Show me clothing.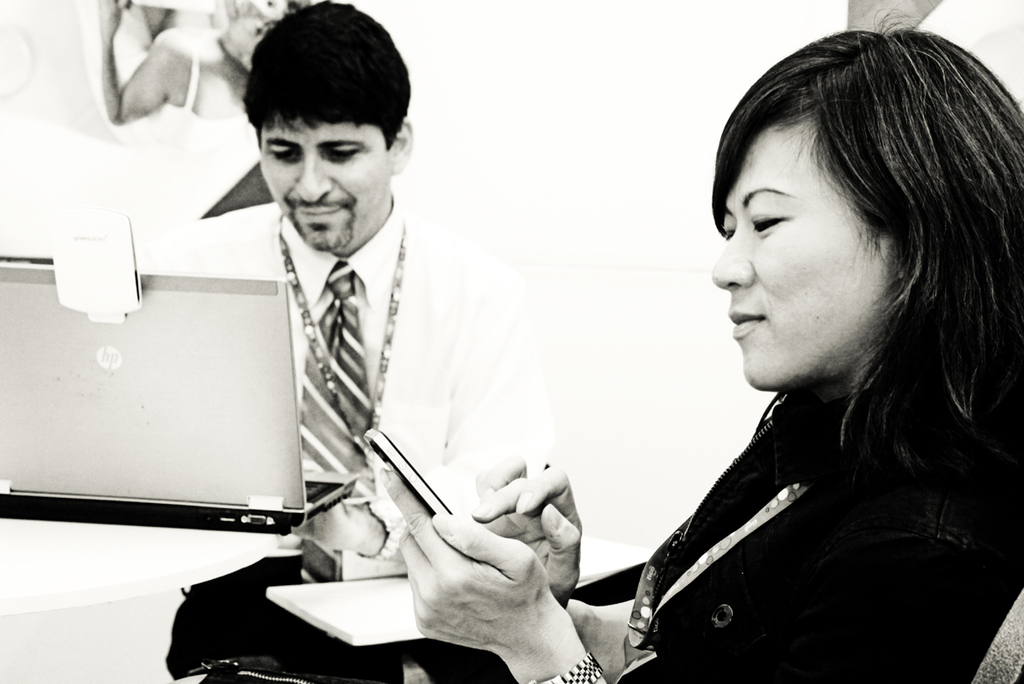
clothing is here: crop(165, 195, 567, 680).
